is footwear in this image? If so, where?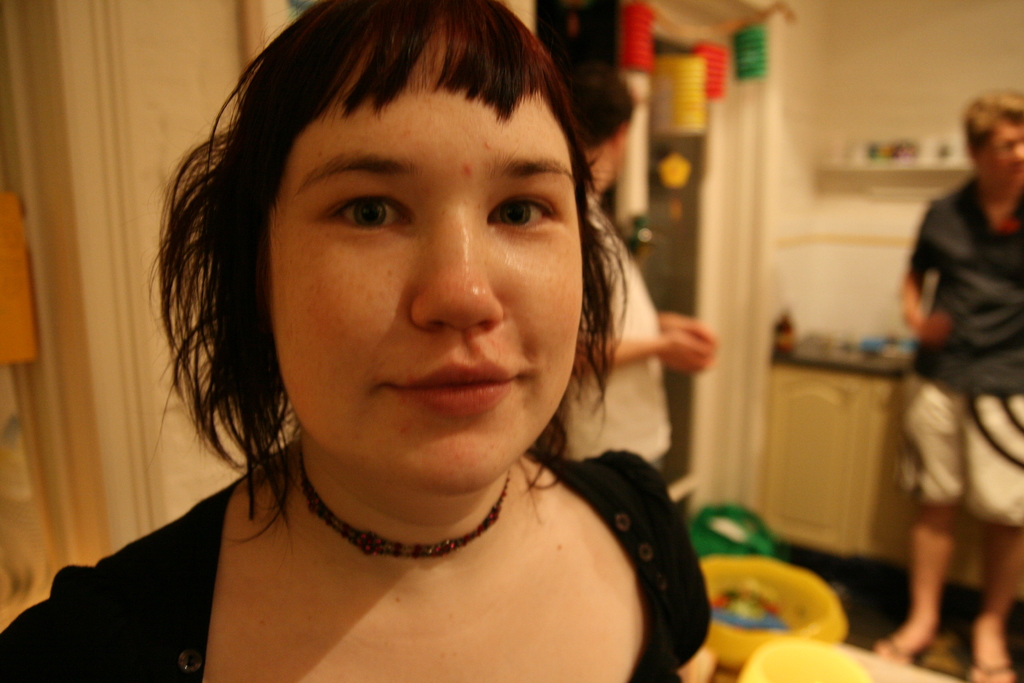
Yes, at box=[867, 631, 934, 669].
